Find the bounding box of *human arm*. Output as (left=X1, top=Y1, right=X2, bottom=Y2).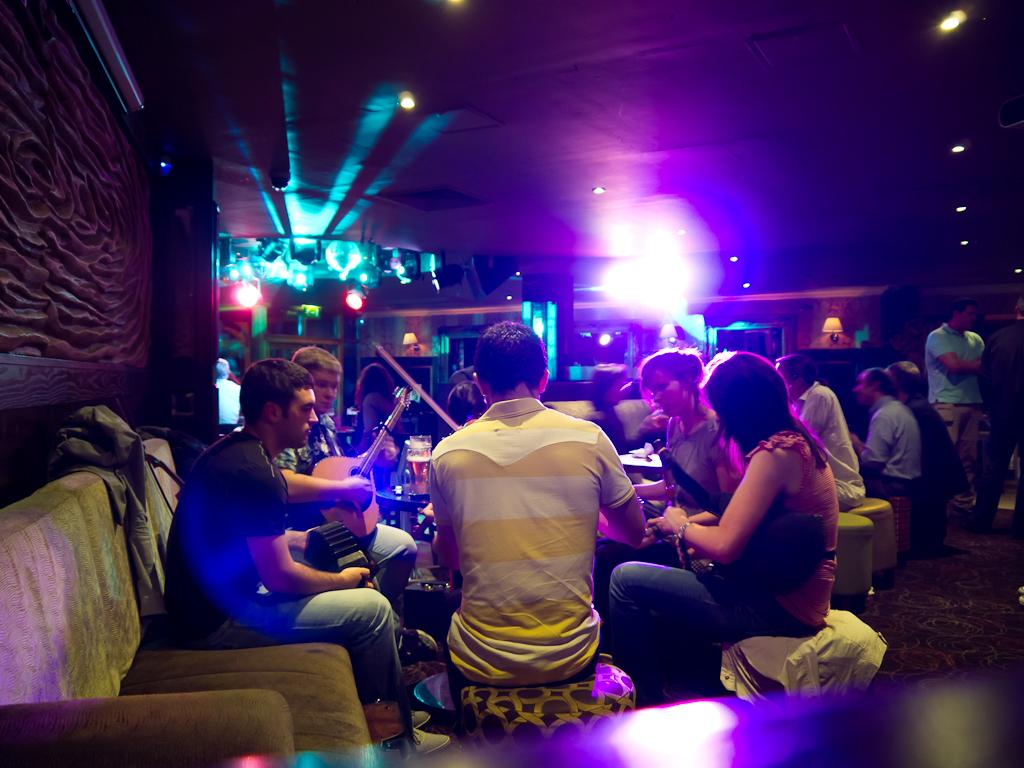
(left=630, top=476, right=676, bottom=498).
